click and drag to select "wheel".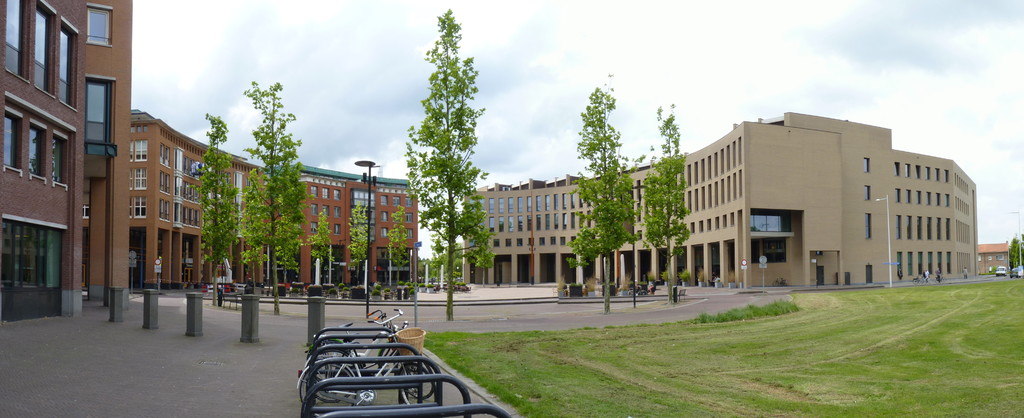
Selection: 301, 362, 356, 405.
